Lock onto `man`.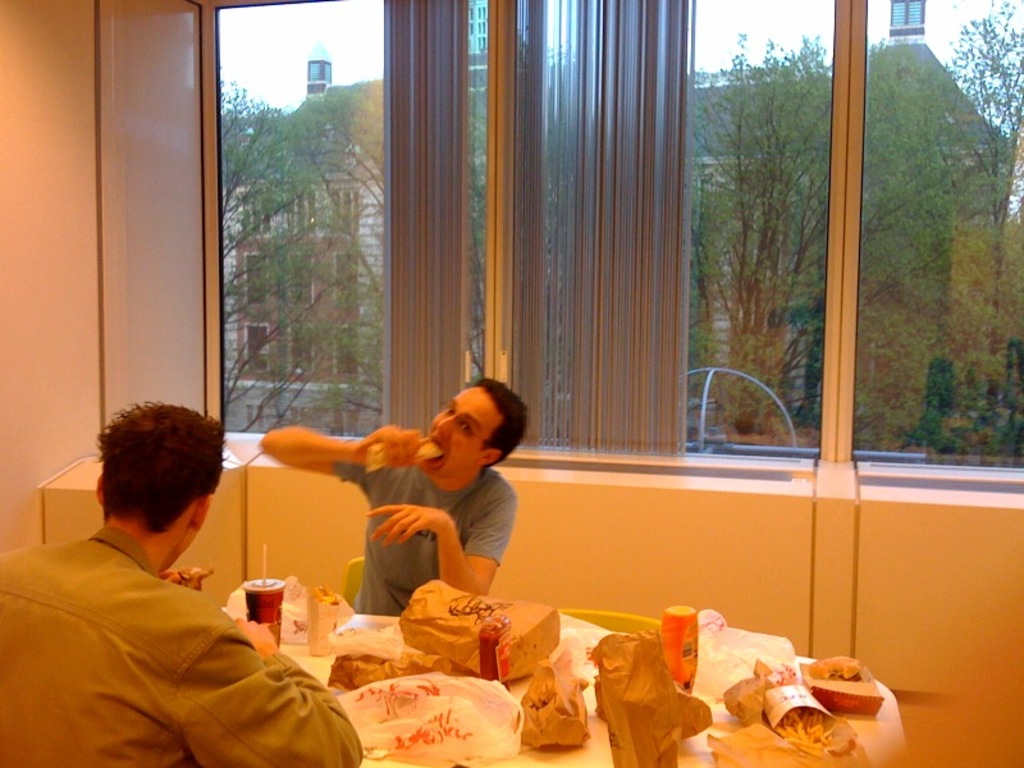
Locked: 20/390/339/754.
